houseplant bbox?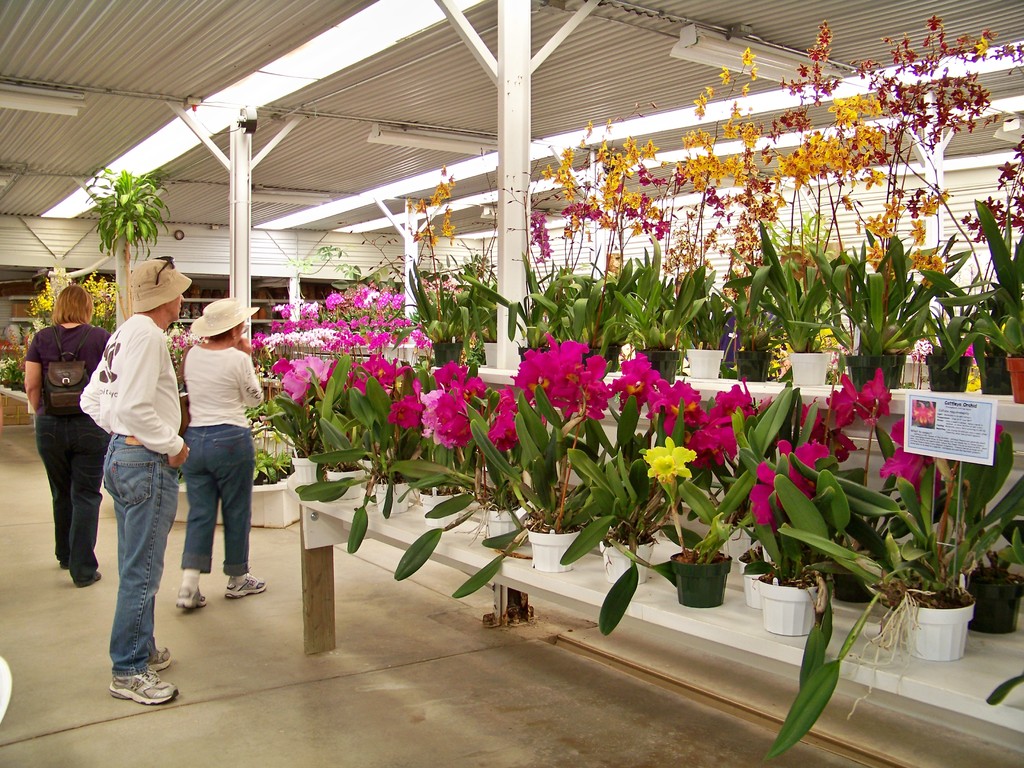
box(959, 485, 1023, 634)
